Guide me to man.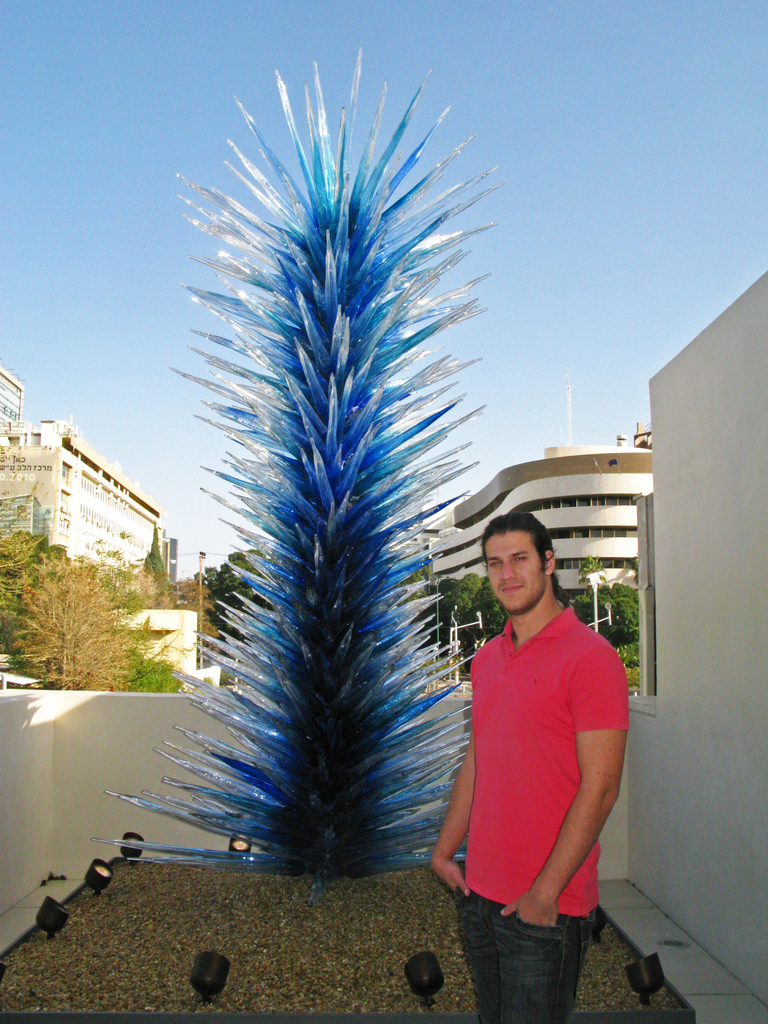
Guidance: 424 508 643 977.
